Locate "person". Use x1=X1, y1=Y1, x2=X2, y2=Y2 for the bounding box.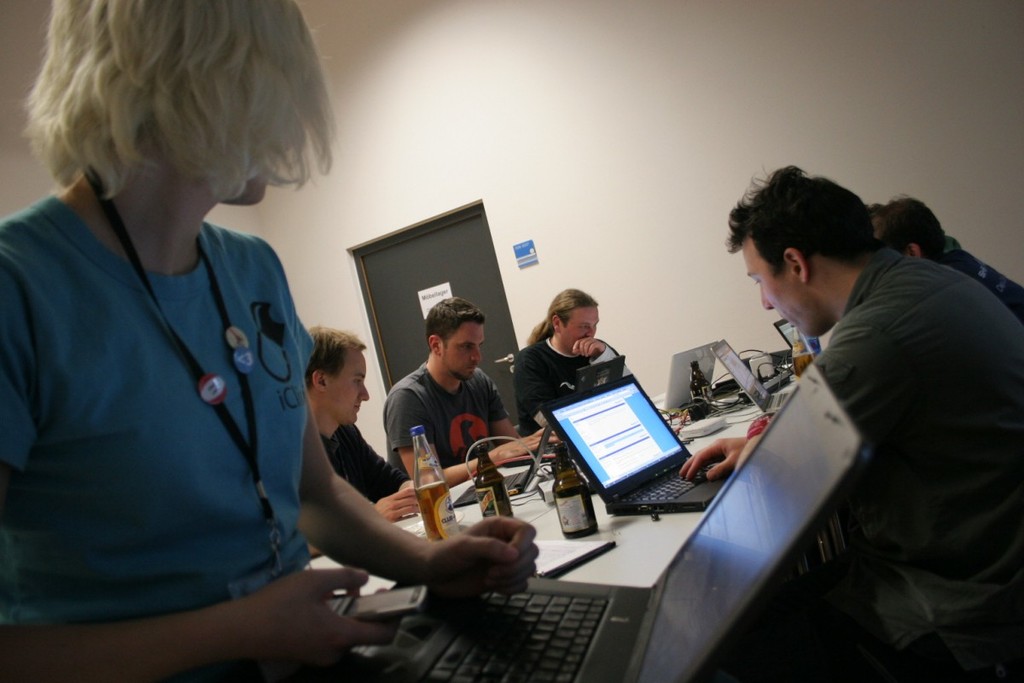
x1=292, y1=325, x2=441, y2=561.
